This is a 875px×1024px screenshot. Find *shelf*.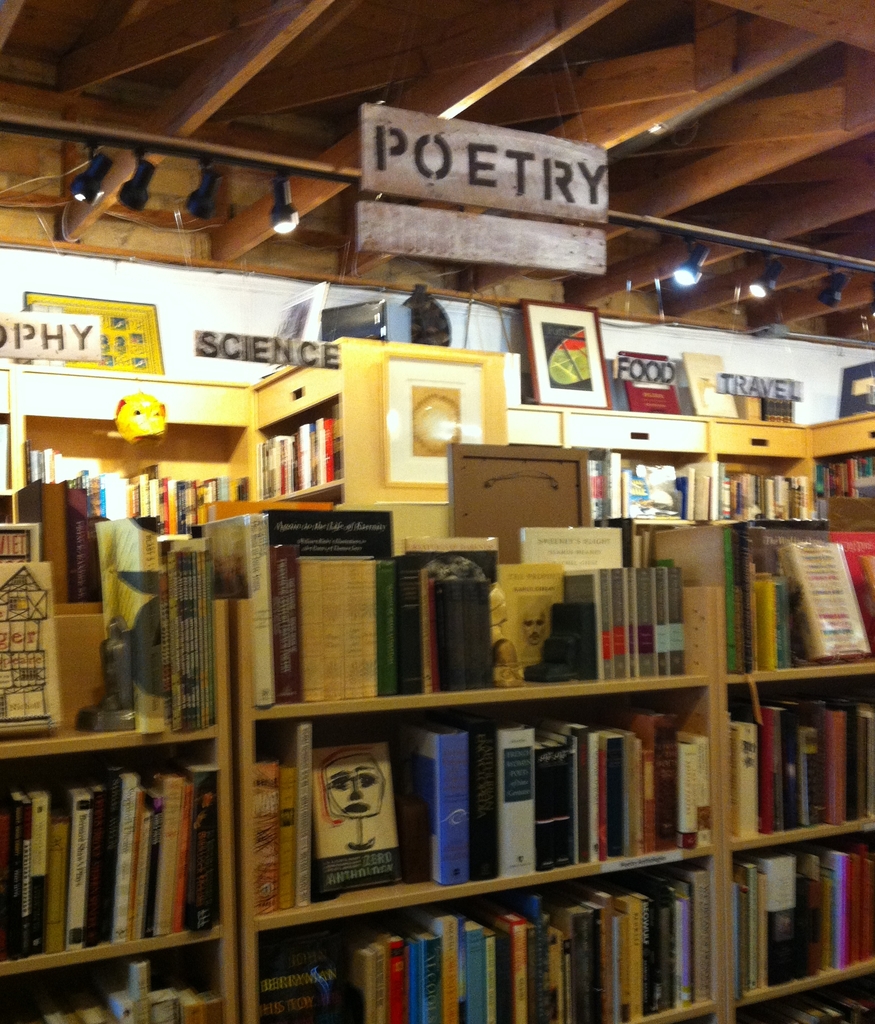
Bounding box: {"left": 751, "top": 528, "right": 874, "bottom": 662}.
